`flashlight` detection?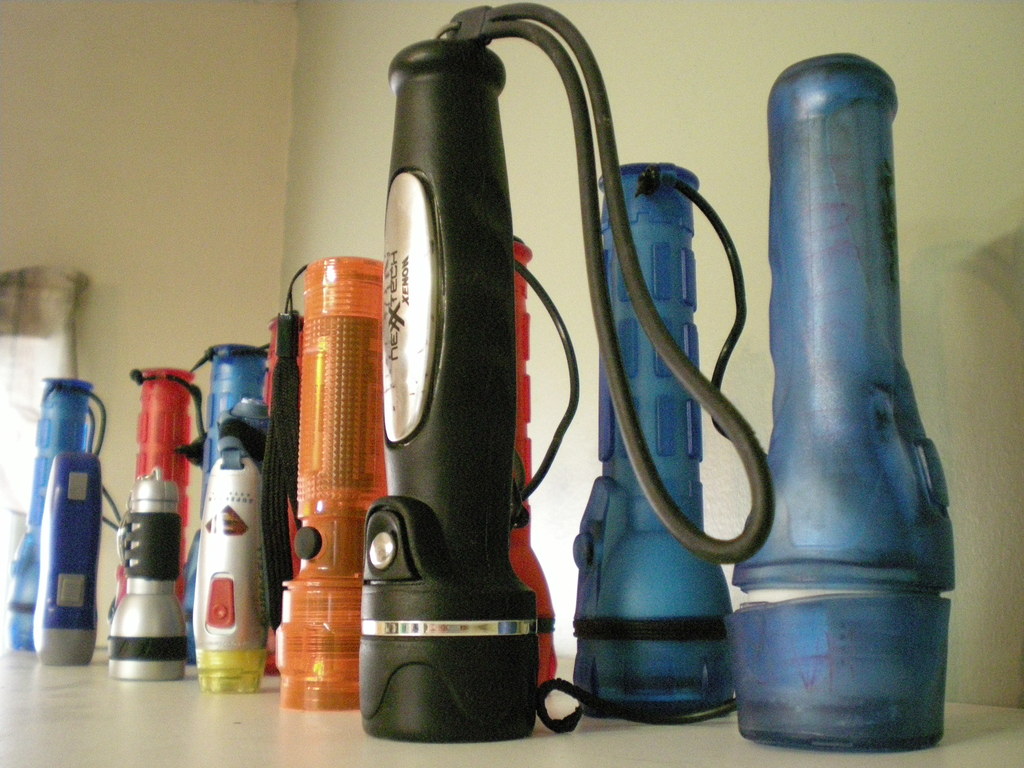
(351,22,541,746)
